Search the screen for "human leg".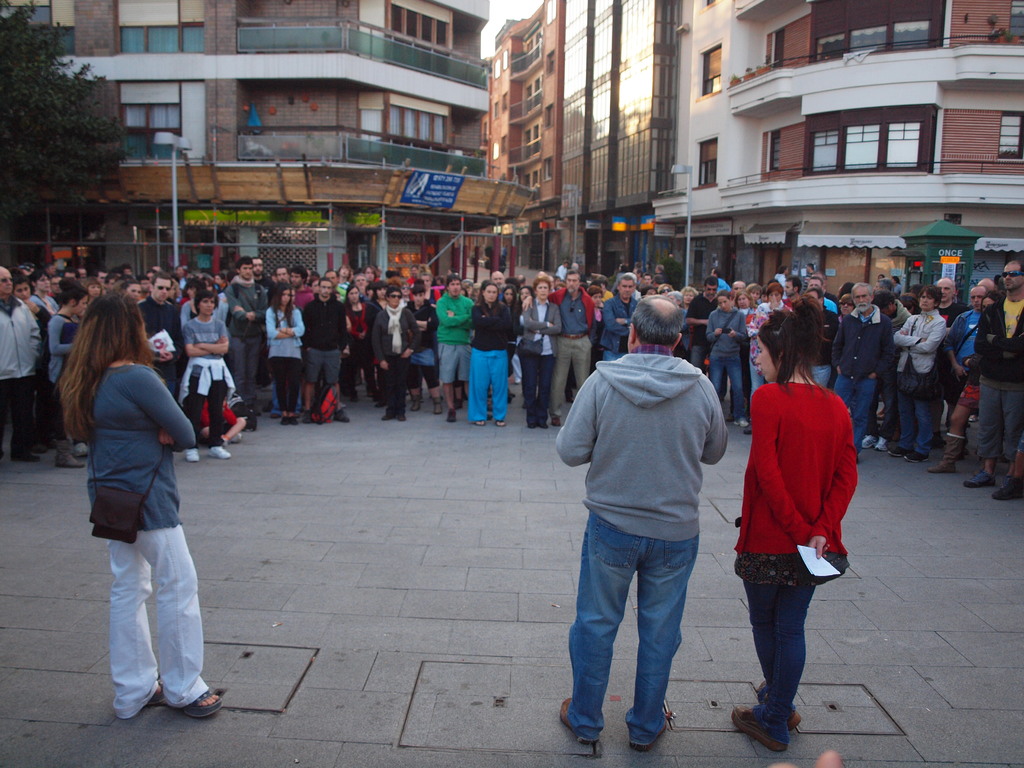
Found at 309, 351, 317, 415.
